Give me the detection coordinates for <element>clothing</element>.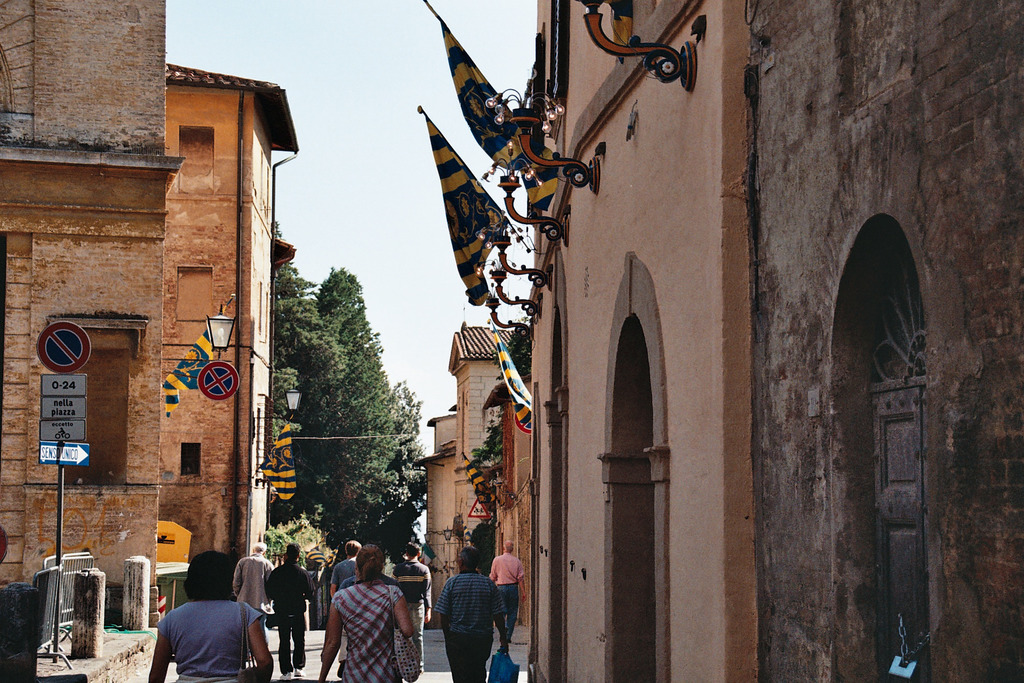
x1=154, y1=575, x2=254, y2=682.
